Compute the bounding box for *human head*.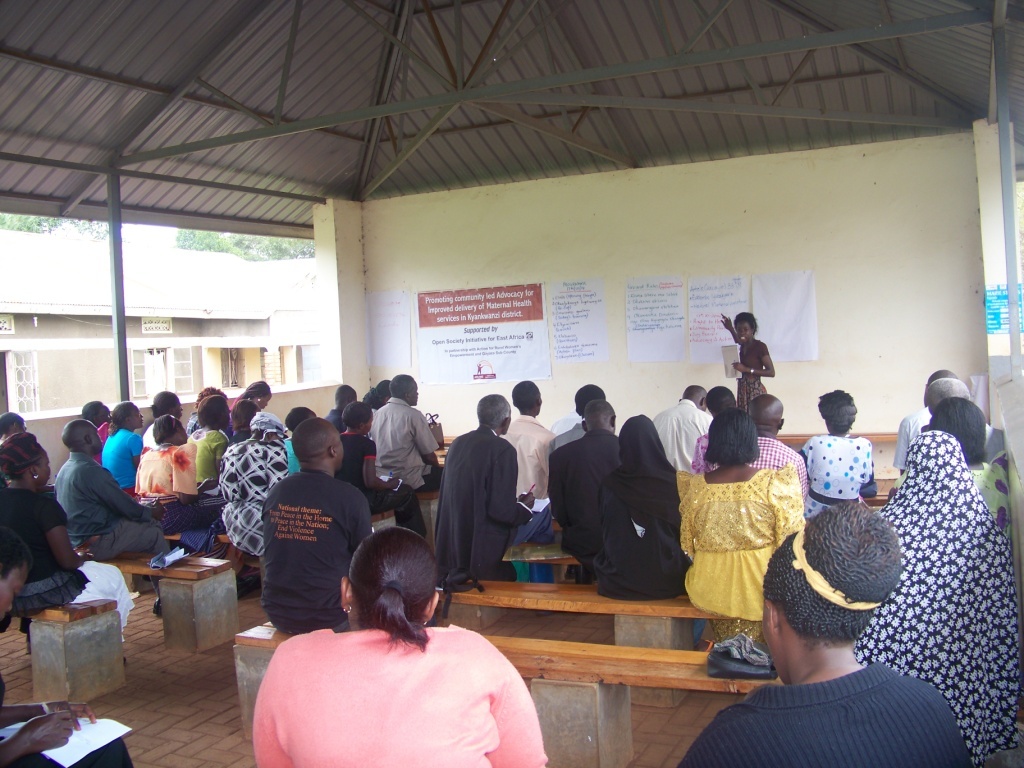
{"x1": 283, "y1": 403, "x2": 317, "y2": 432}.
